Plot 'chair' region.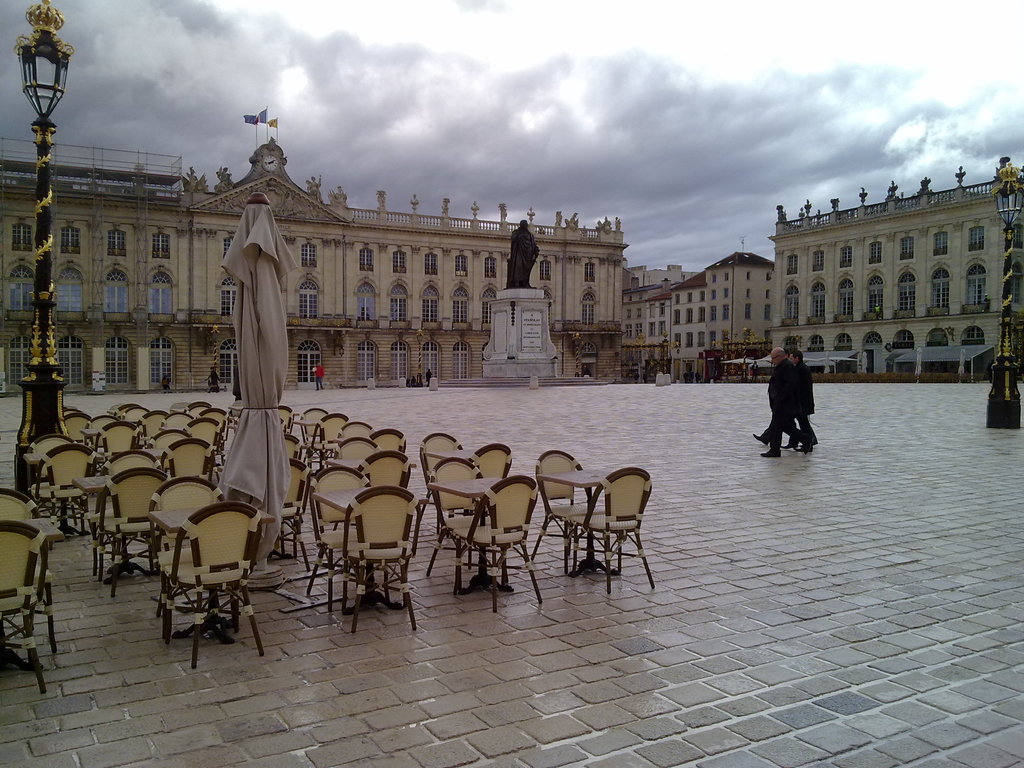
Plotted at [left=414, top=433, right=466, bottom=539].
